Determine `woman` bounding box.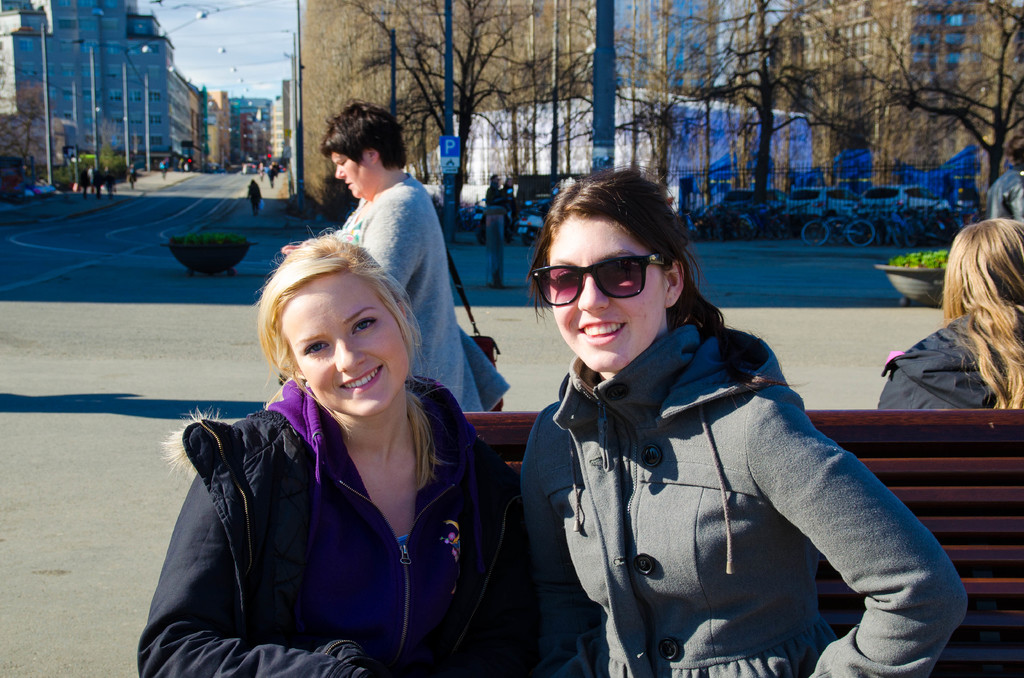
Determined: 132/231/552/677.
